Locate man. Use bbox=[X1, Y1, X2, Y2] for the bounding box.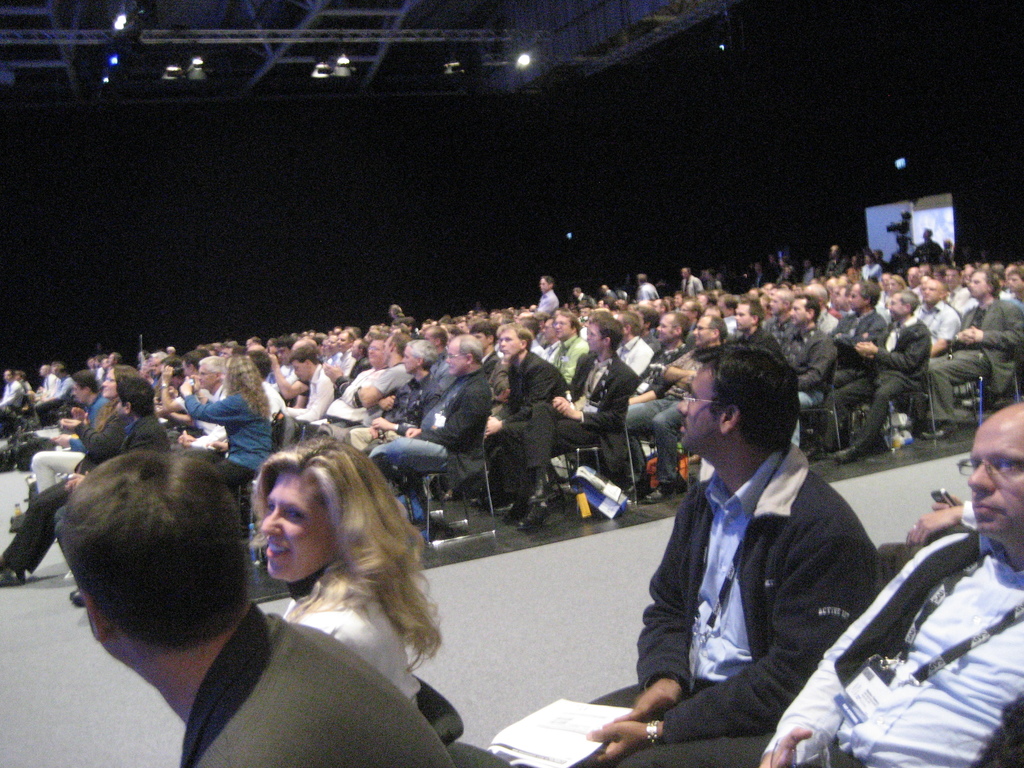
bbox=[147, 354, 173, 394].
